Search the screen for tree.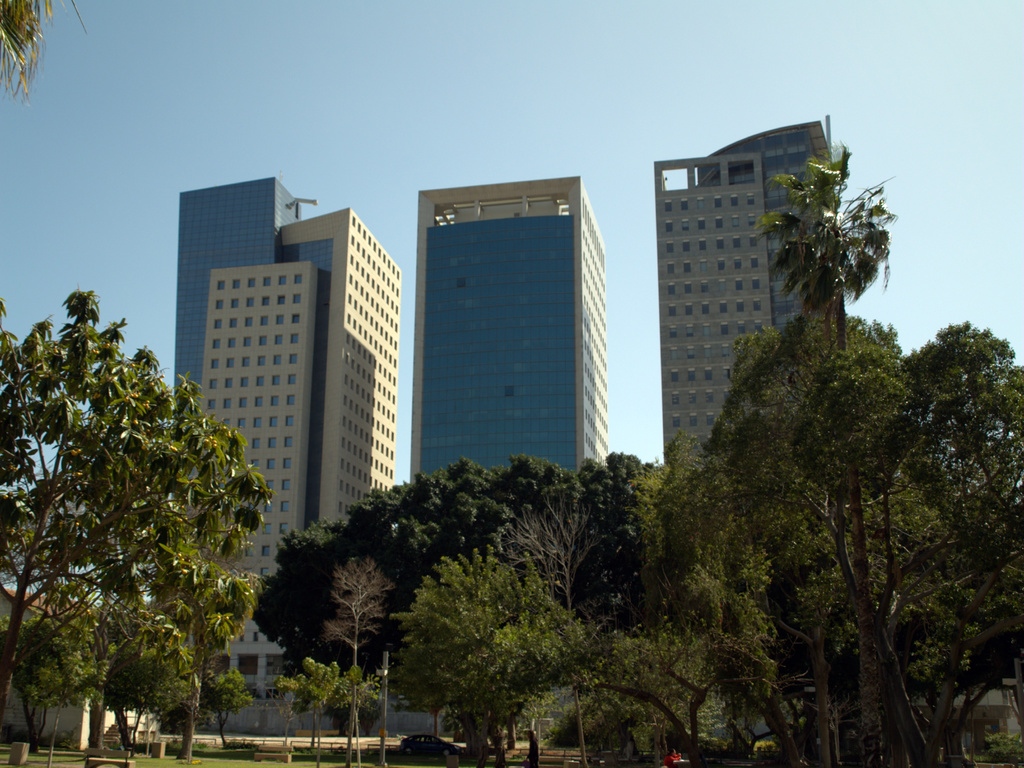
Found at BBox(21, 611, 98, 767).
